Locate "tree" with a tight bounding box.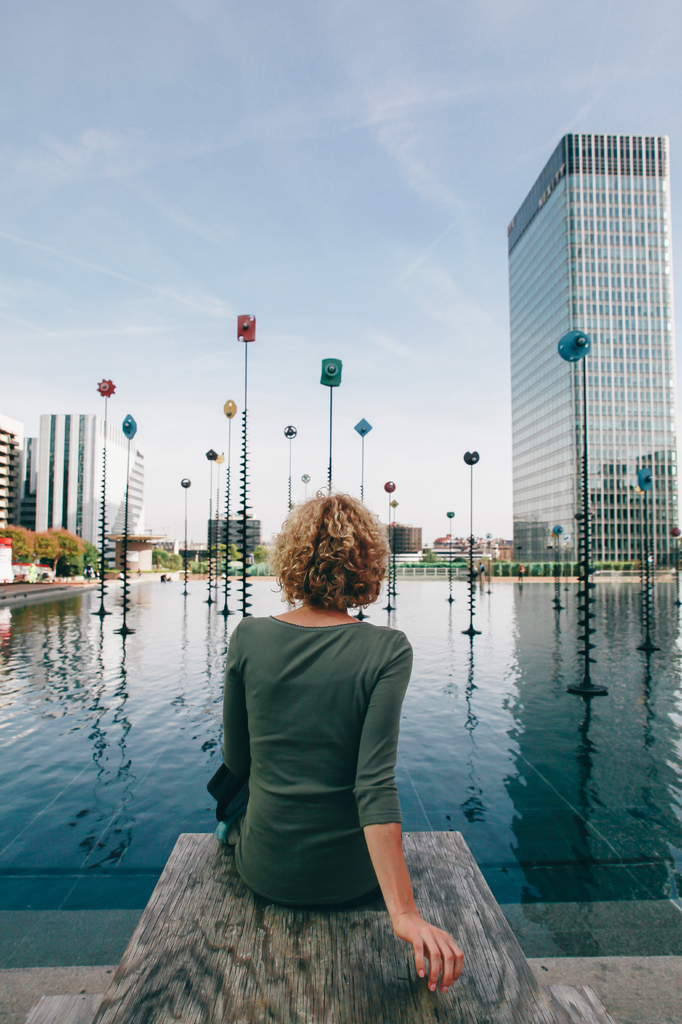
box=[150, 546, 187, 574].
